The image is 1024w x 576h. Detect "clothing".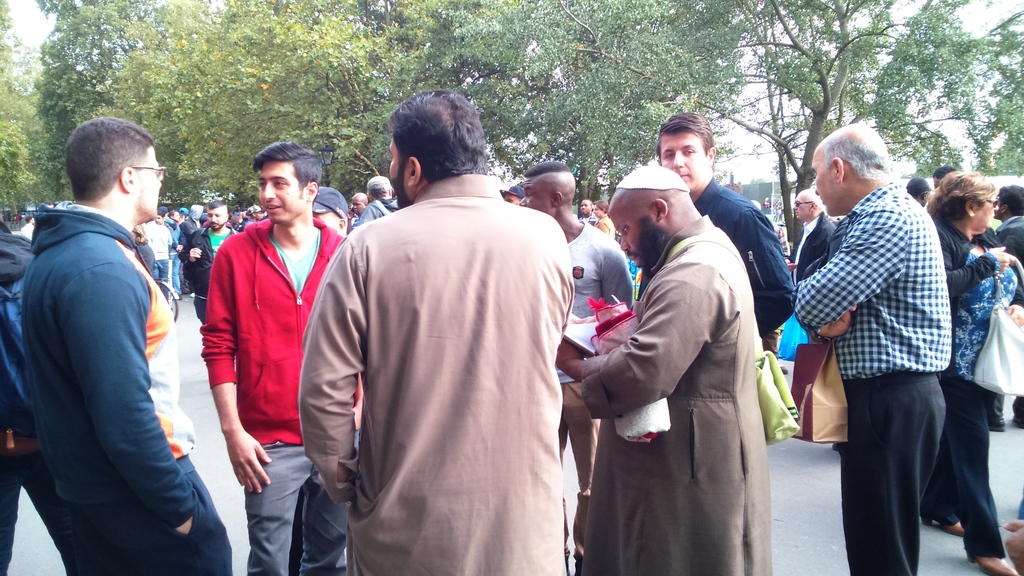
Detection: Rect(996, 217, 1023, 431).
